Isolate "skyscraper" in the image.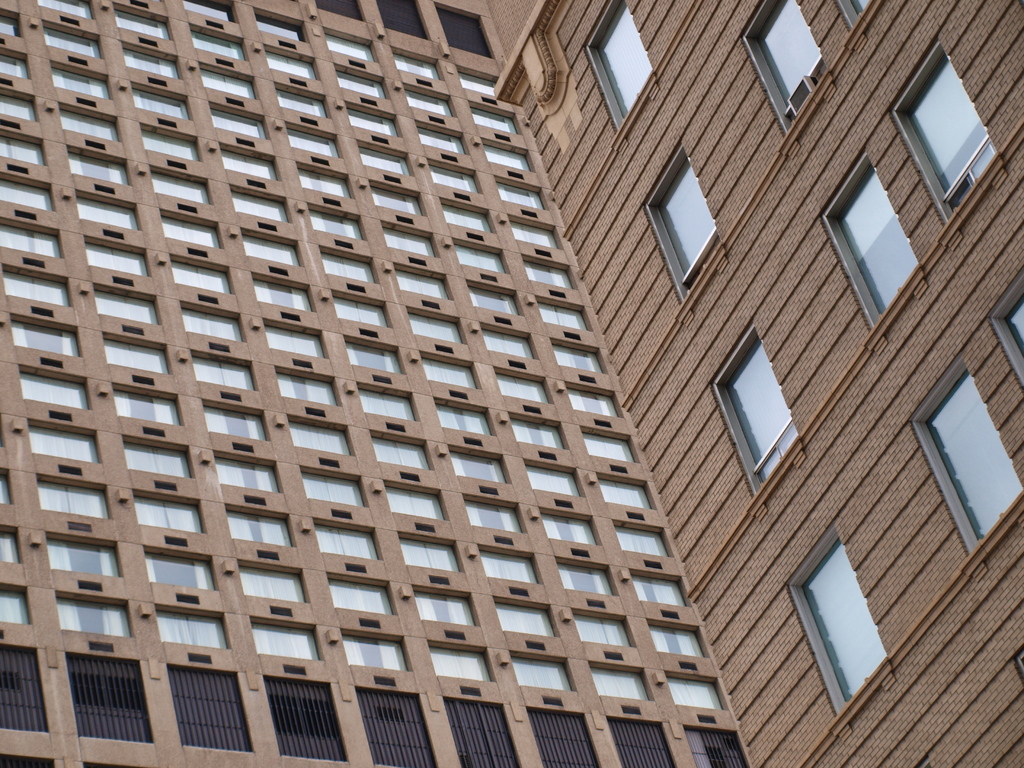
Isolated region: x1=0, y1=0, x2=1023, y2=767.
